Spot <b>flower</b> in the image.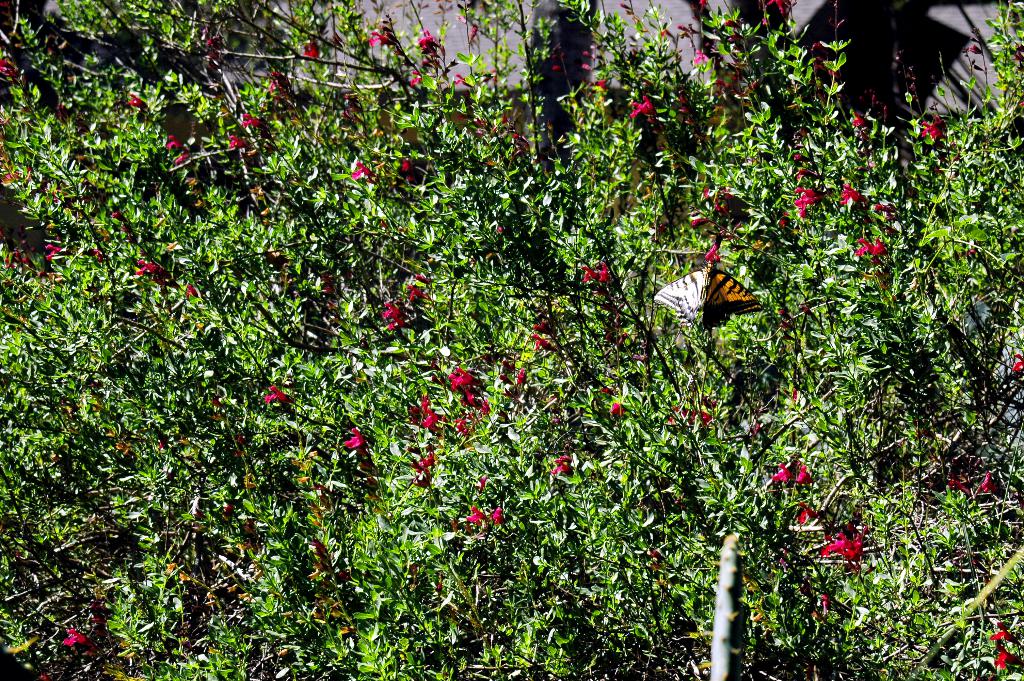
<b>flower</b> found at {"left": 919, "top": 113, "right": 942, "bottom": 142}.
